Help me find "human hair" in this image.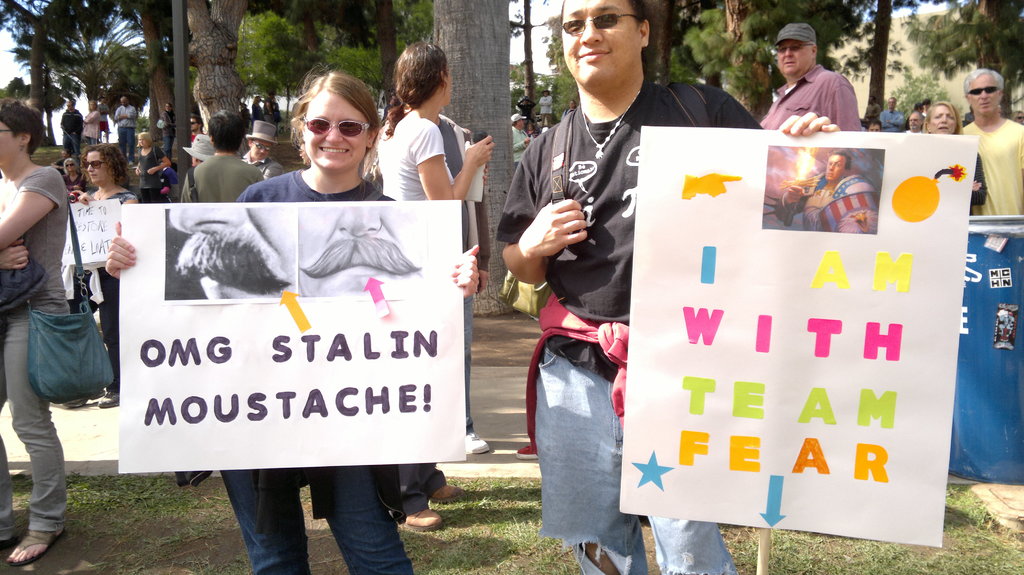
Found it: select_region(963, 67, 1006, 105).
